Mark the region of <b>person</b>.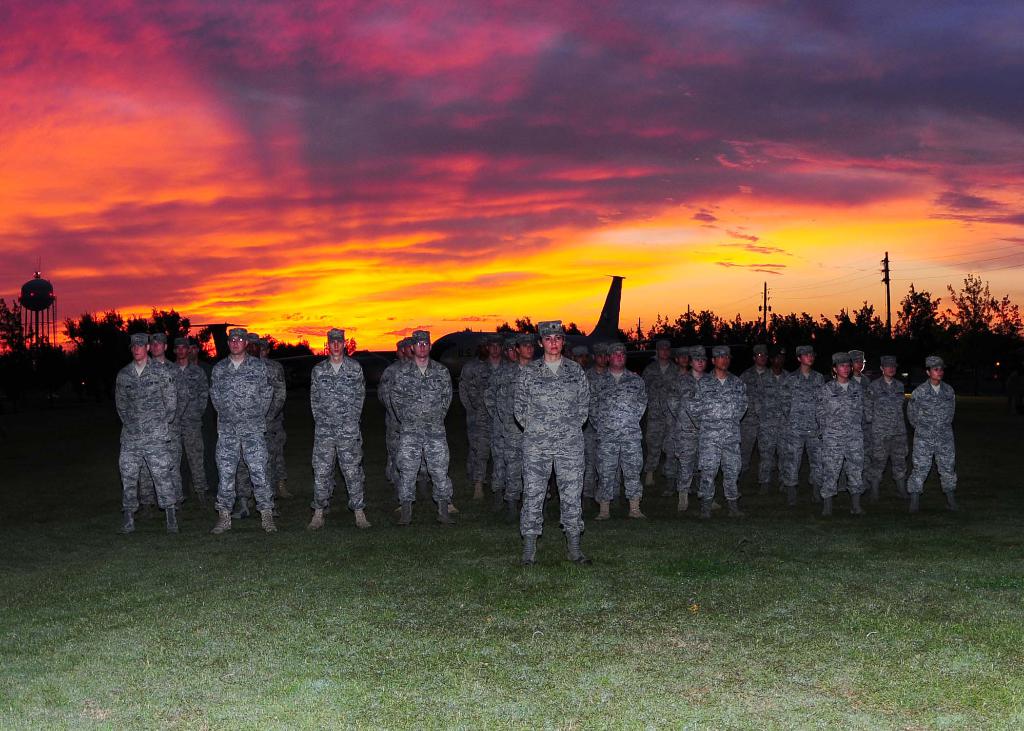
Region: 236,323,276,533.
